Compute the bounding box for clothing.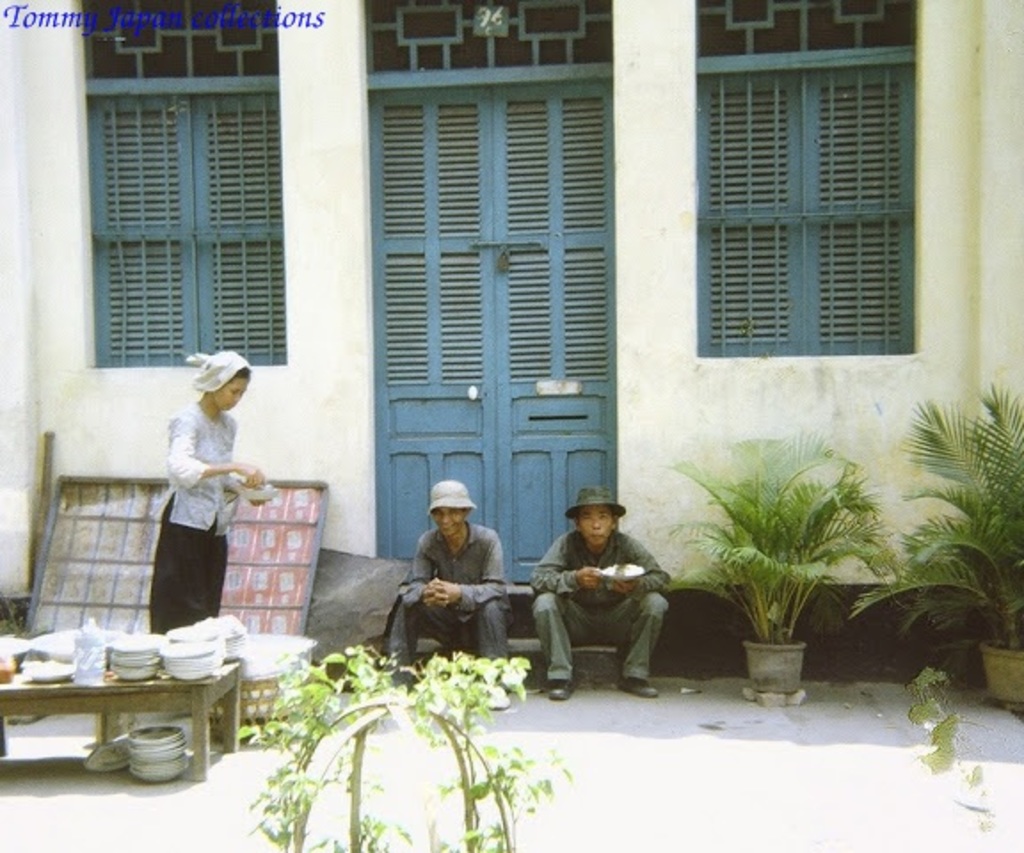
386 490 512 679.
